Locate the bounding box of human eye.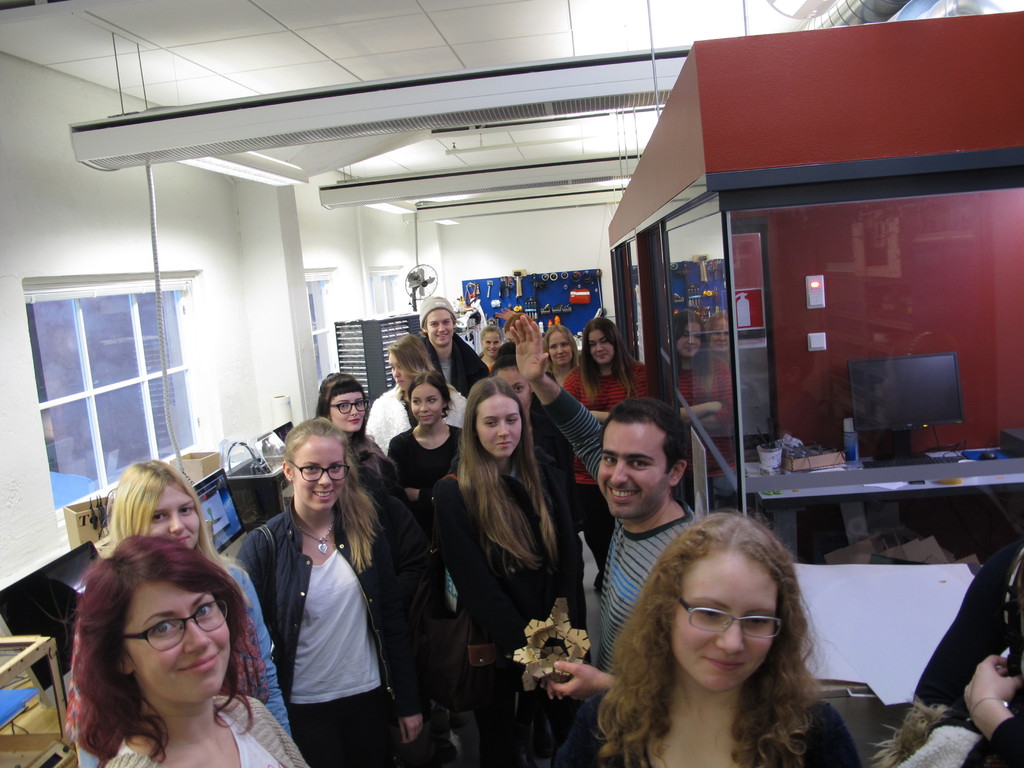
Bounding box: 442 318 451 324.
